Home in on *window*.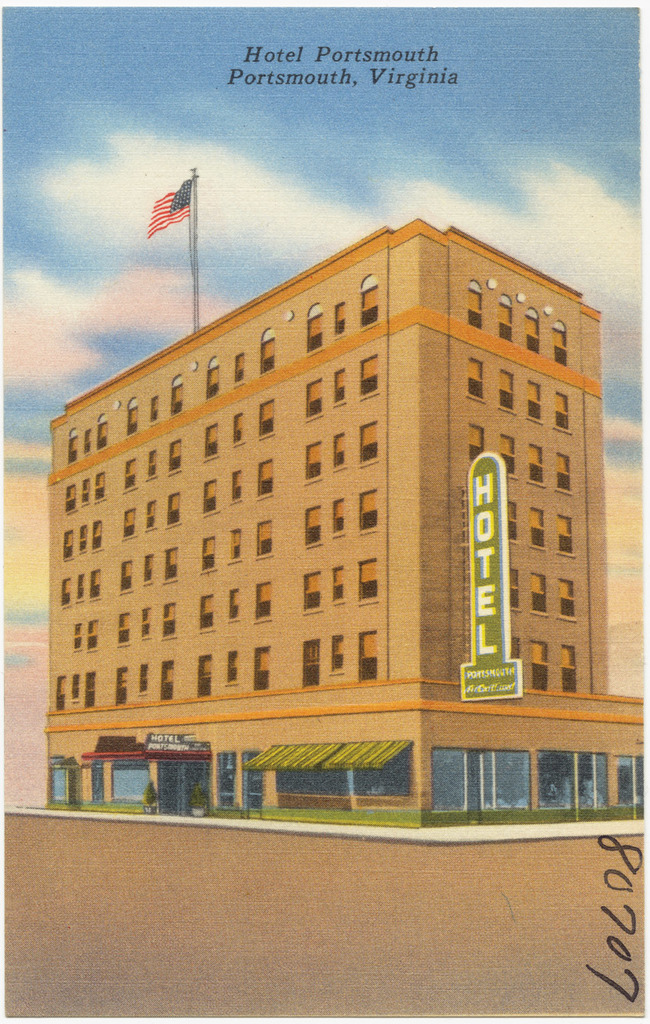
Homed in at [x1=259, y1=330, x2=274, y2=376].
